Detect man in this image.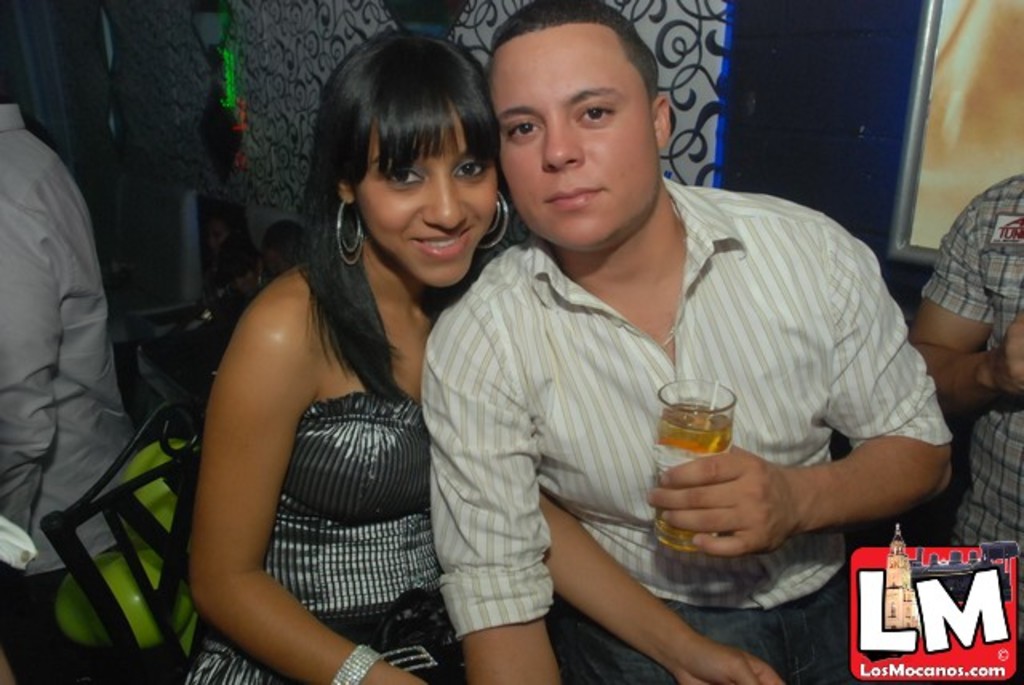
Detection: x1=419 y1=0 x2=954 y2=683.
